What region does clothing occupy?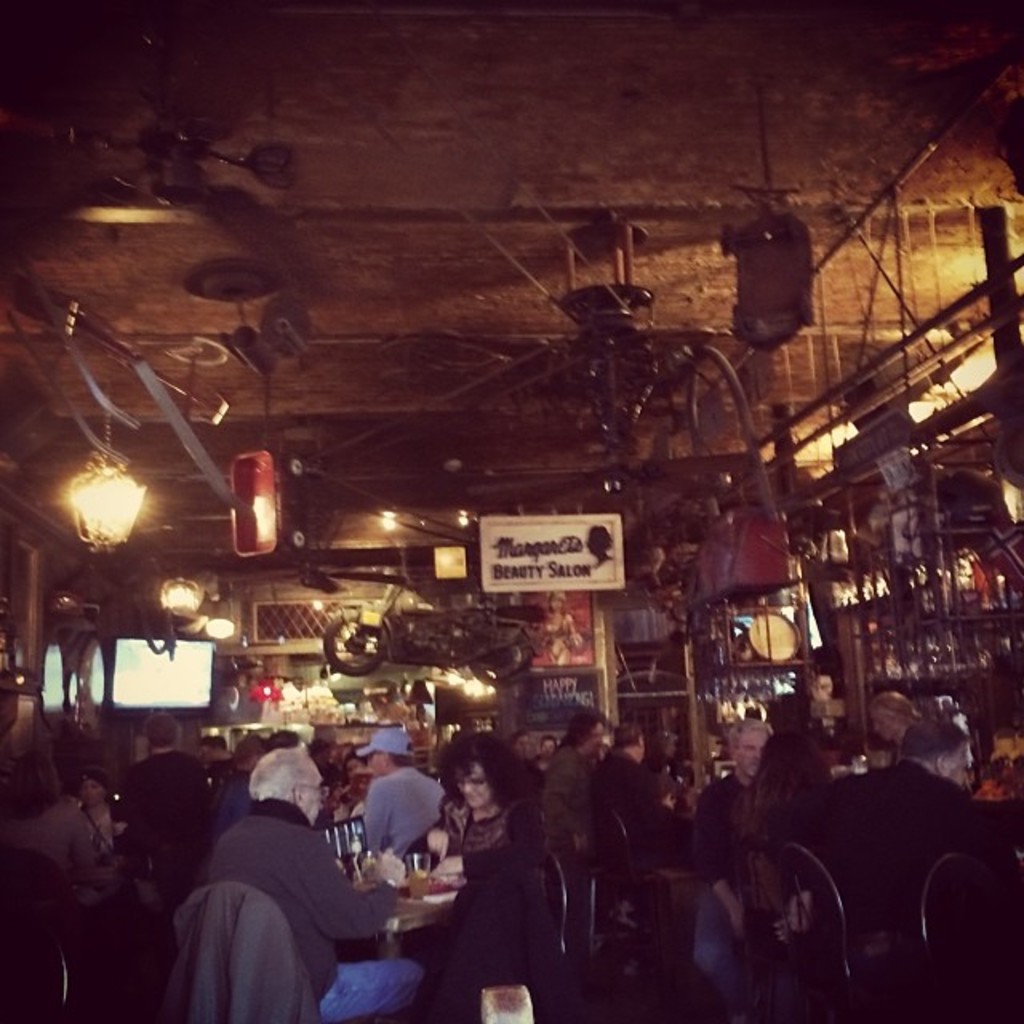
<box>370,755,469,888</box>.
